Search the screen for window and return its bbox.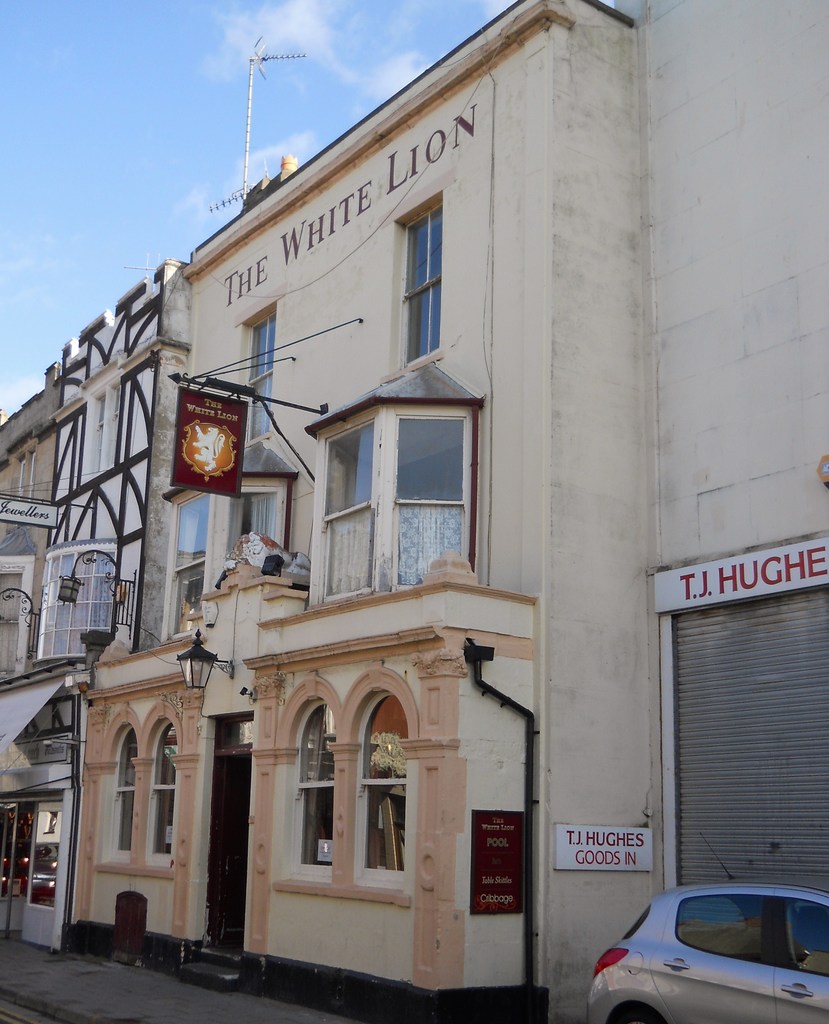
Found: 392 414 471 584.
